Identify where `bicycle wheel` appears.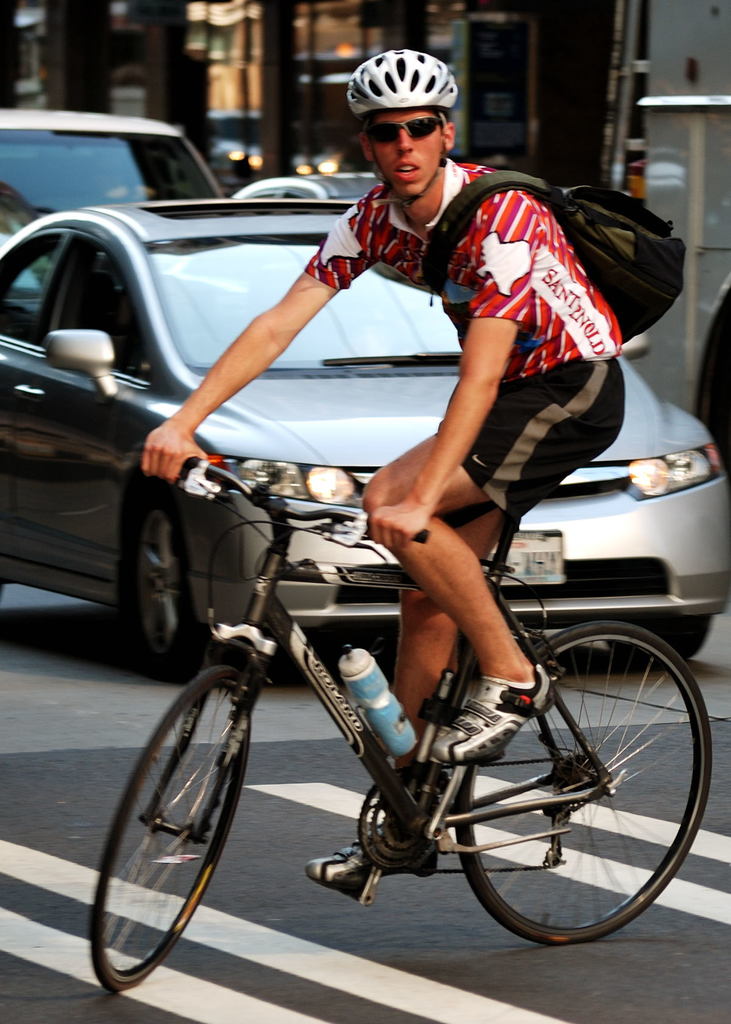
Appears at crop(445, 624, 718, 942).
